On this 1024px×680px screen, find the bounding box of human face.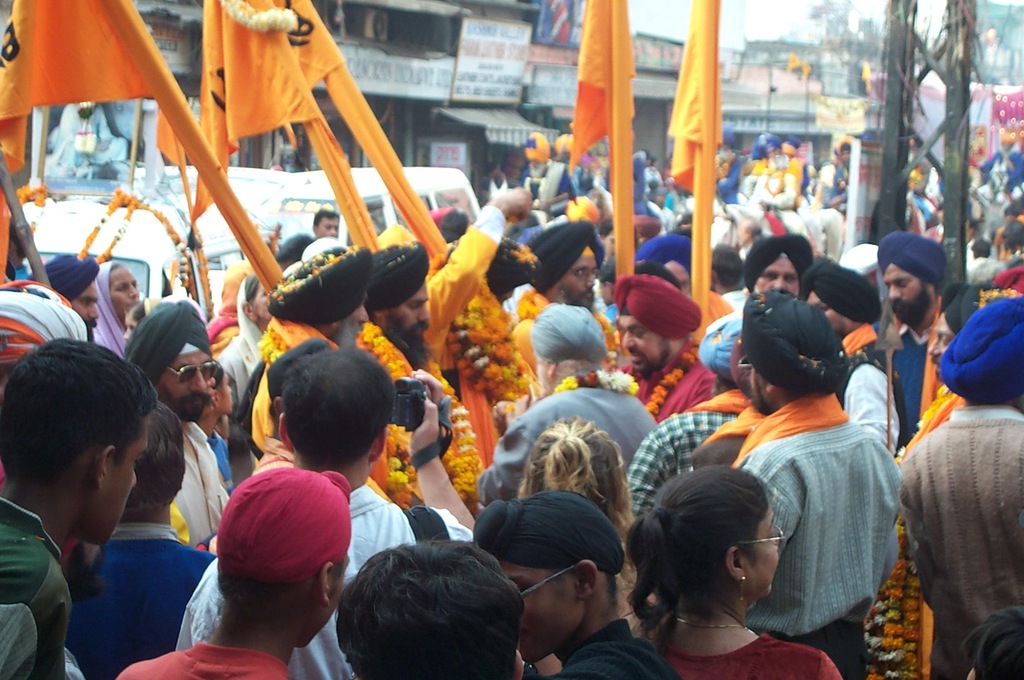
Bounding box: bbox(158, 344, 215, 419).
